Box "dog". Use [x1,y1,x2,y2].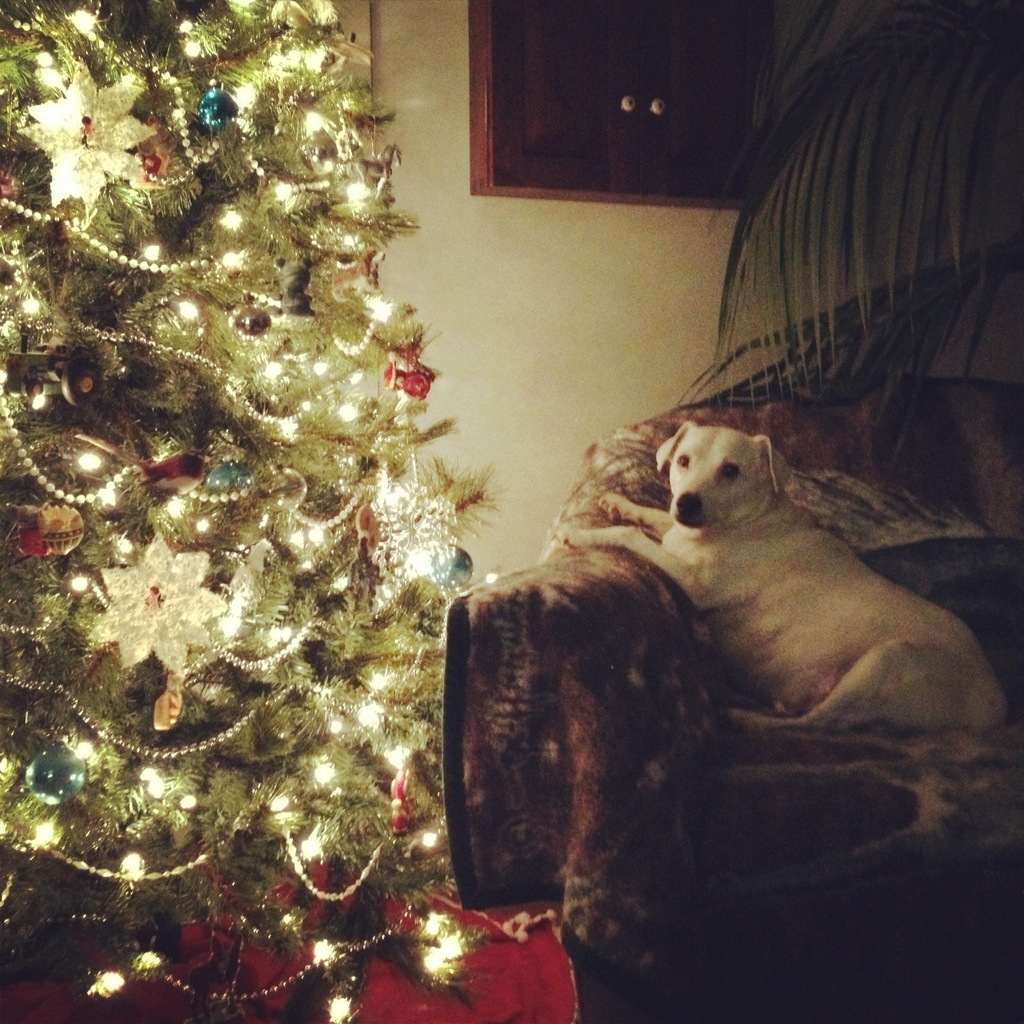
[555,419,1018,729].
